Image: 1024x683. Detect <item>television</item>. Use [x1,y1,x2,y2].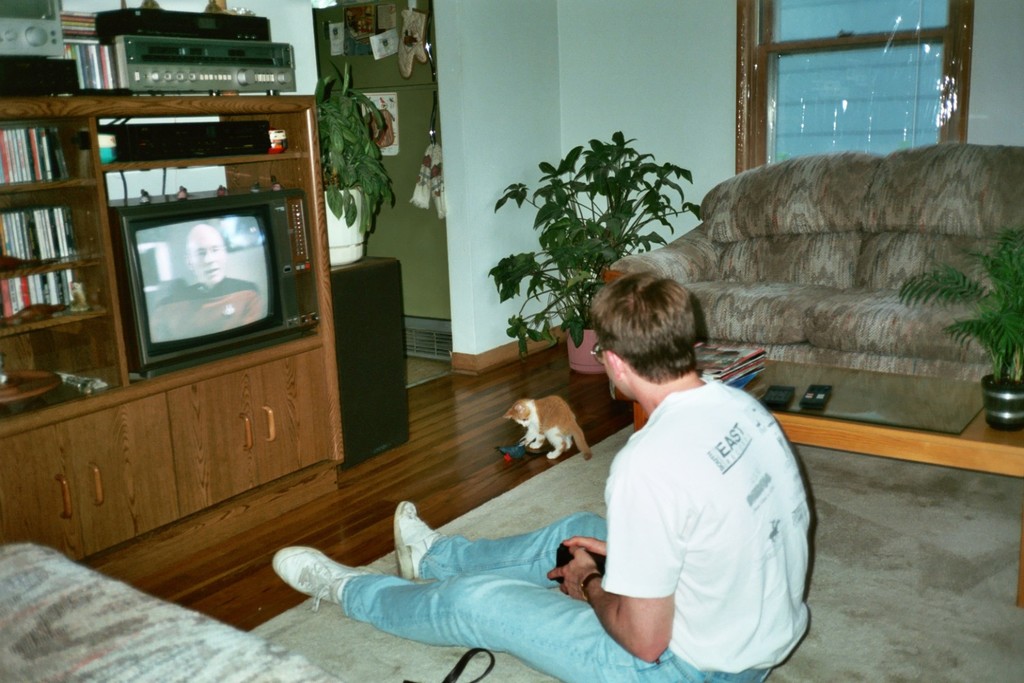
[109,188,319,378].
